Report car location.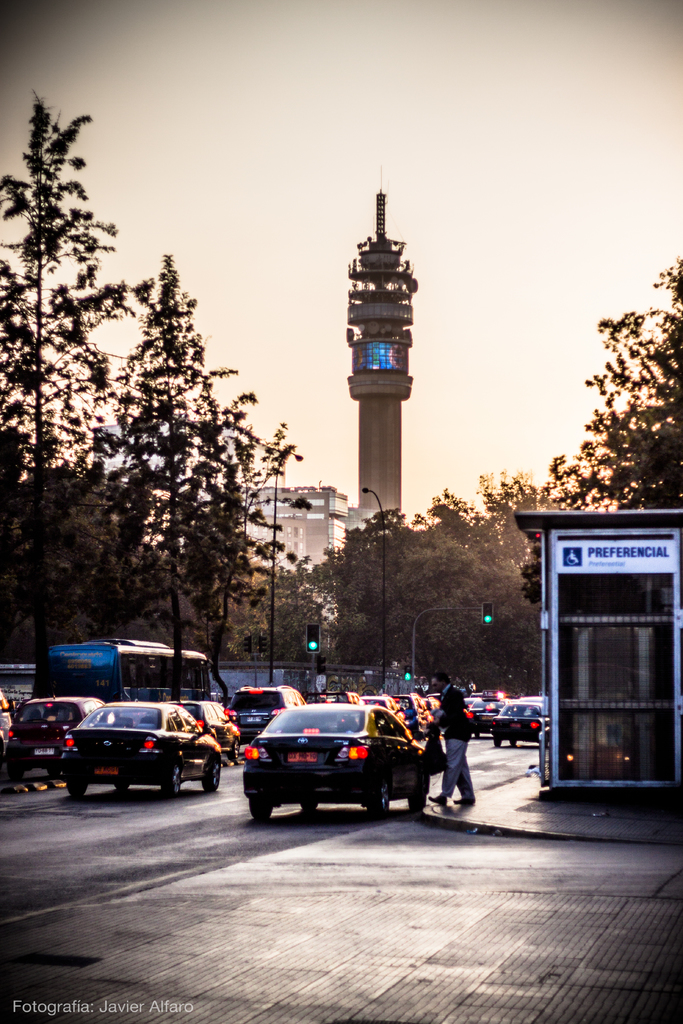
Report: bbox=(69, 703, 219, 794).
